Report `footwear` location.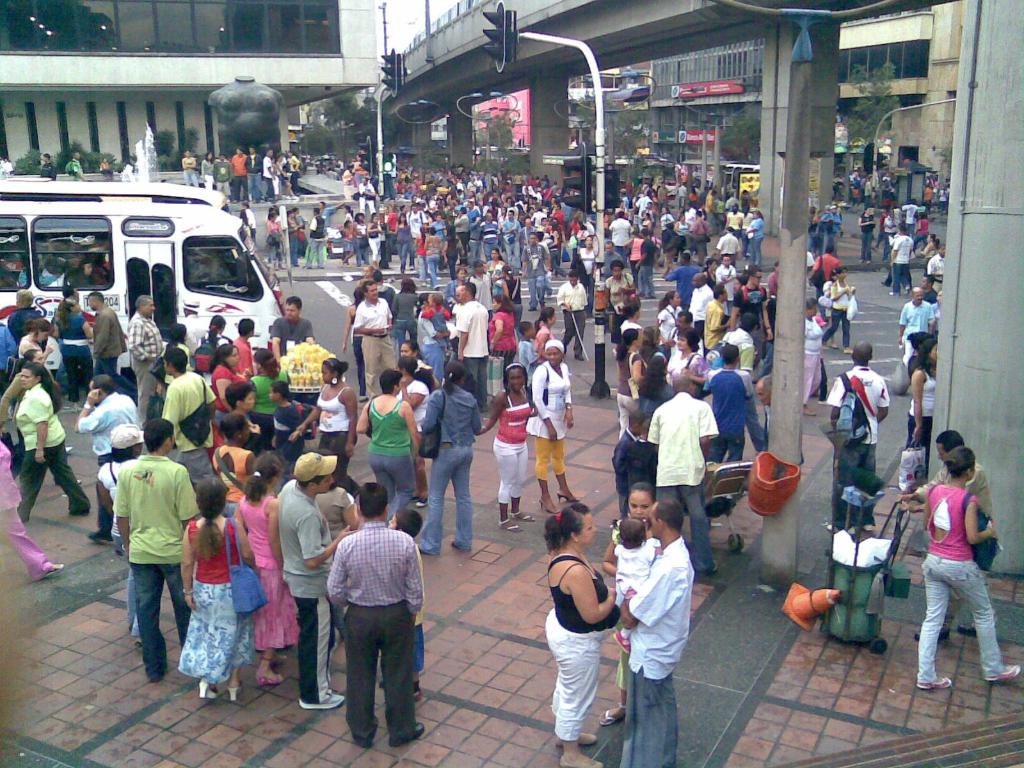
Report: x1=417, y1=496, x2=430, y2=507.
